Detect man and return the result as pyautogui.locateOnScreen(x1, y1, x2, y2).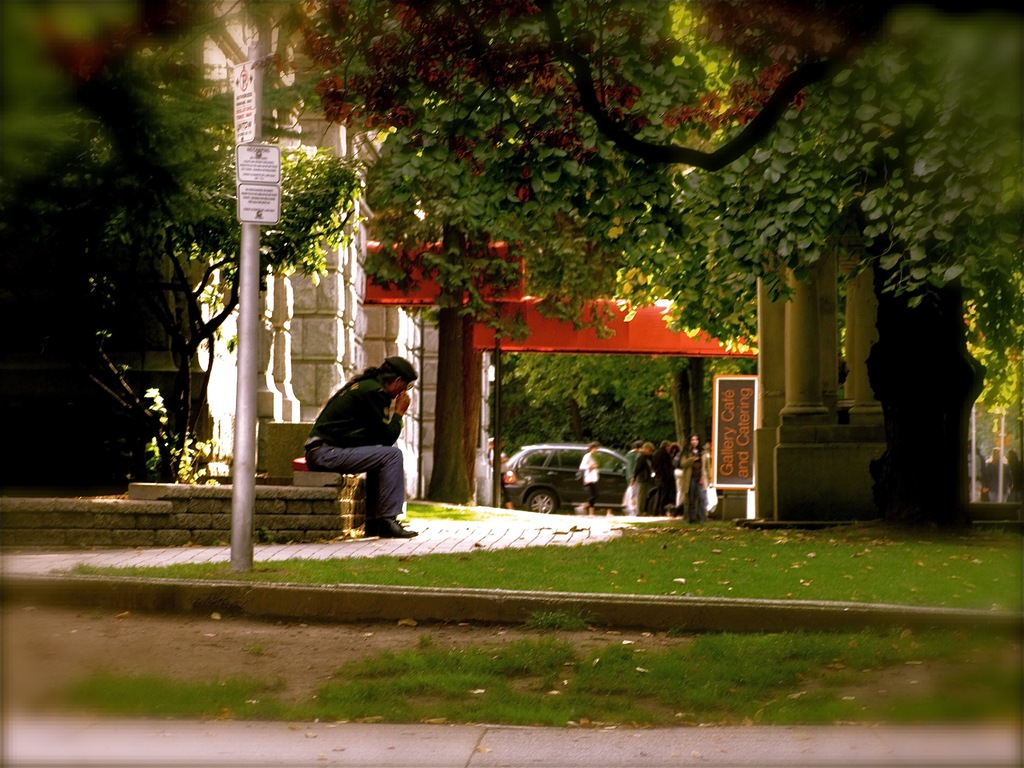
pyautogui.locateOnScreen(623, 438, 644, 486).
